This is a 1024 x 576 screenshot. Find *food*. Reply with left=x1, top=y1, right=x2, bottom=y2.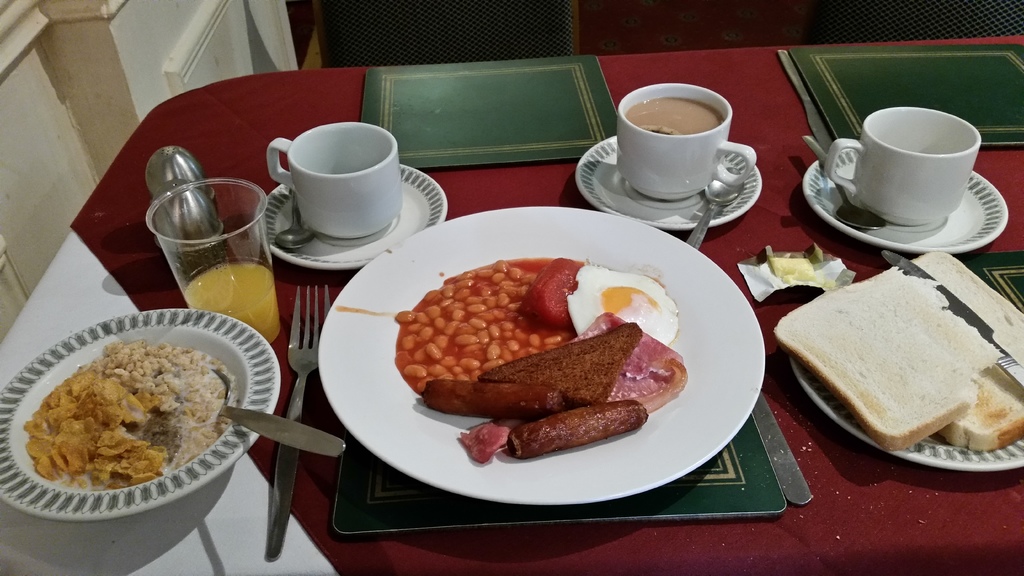
left=454, top=416, right=514, bottom=467.
